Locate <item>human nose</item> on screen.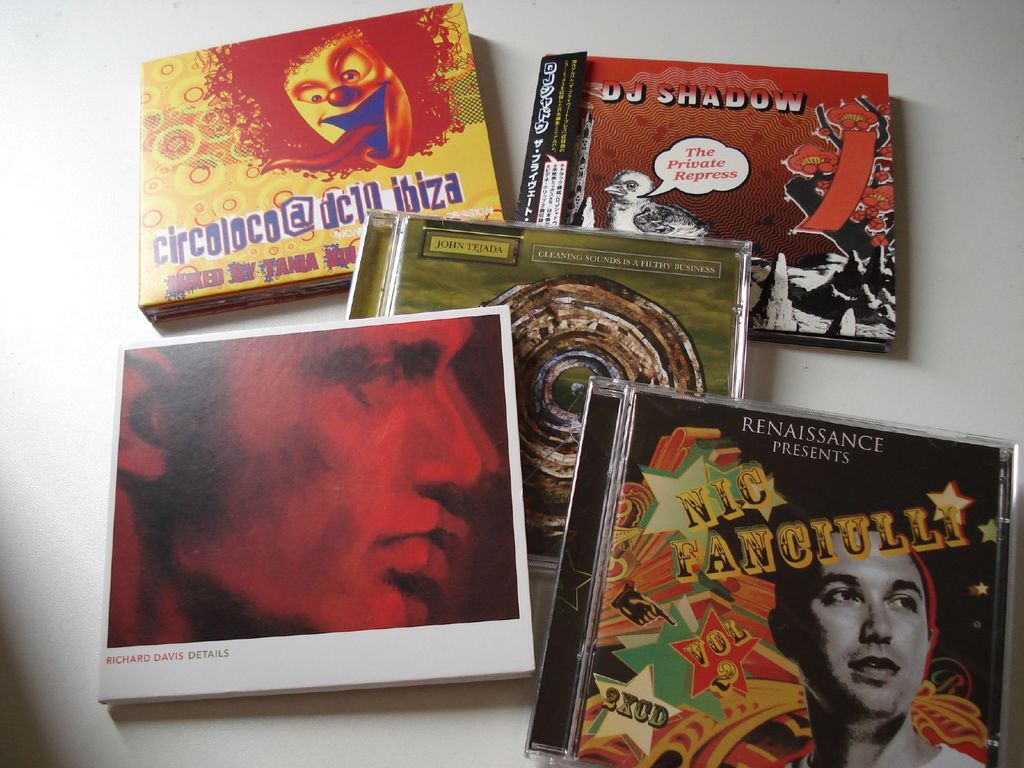
On screen at (328,83,355,111).
